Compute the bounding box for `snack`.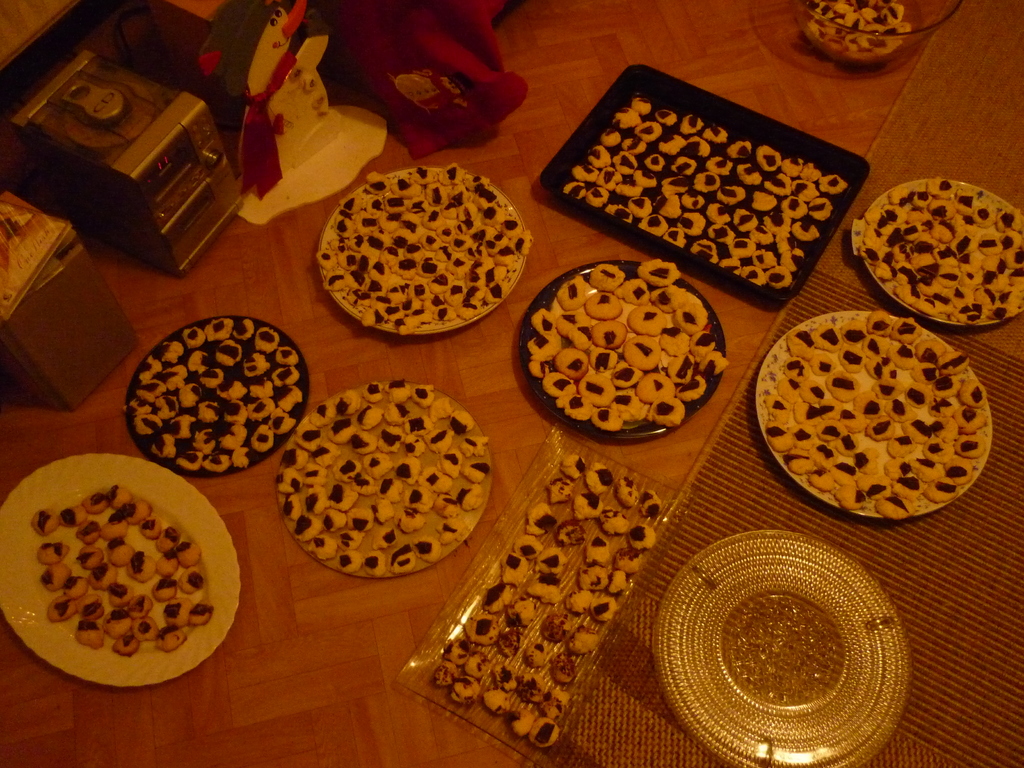
bbox=(272, 374, 490, 579).
